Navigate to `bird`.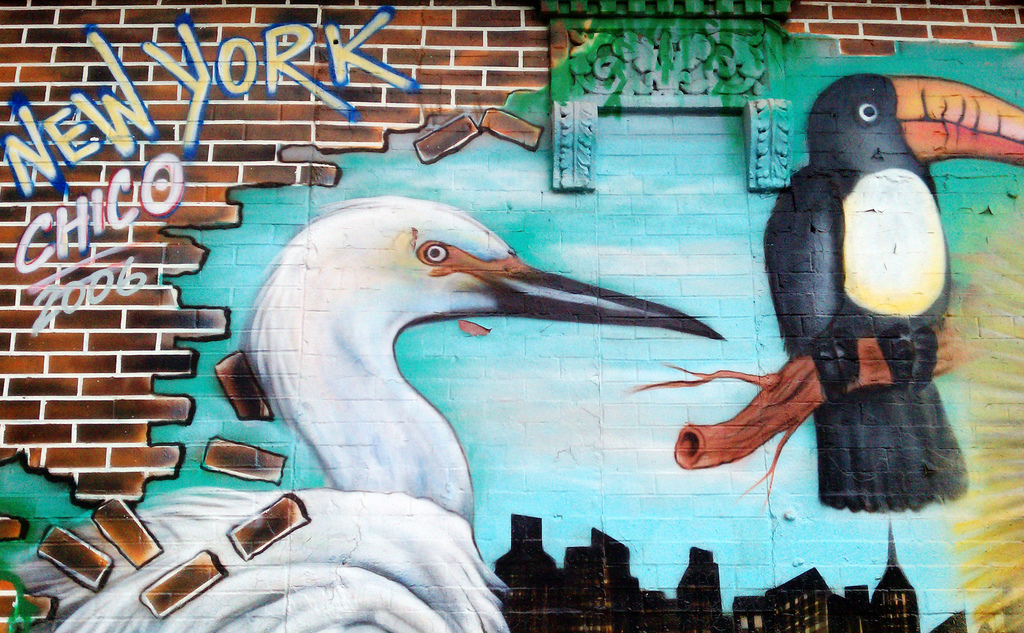
Navigation target: rect(737, 76, 1005, 506).
